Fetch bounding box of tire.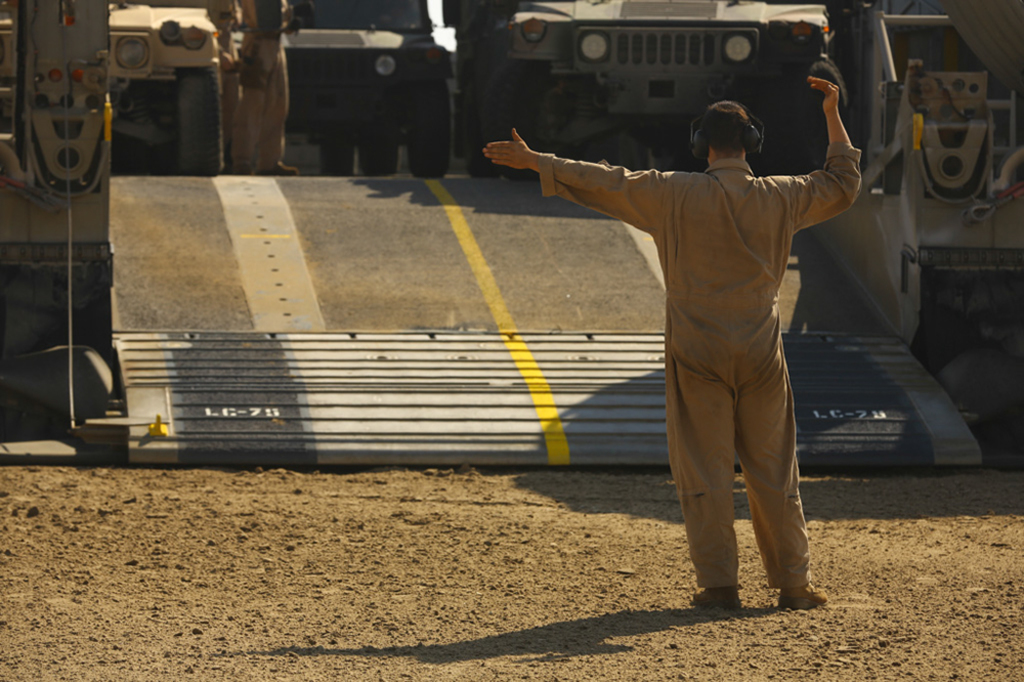
Bbox: 357,140,398,173.
